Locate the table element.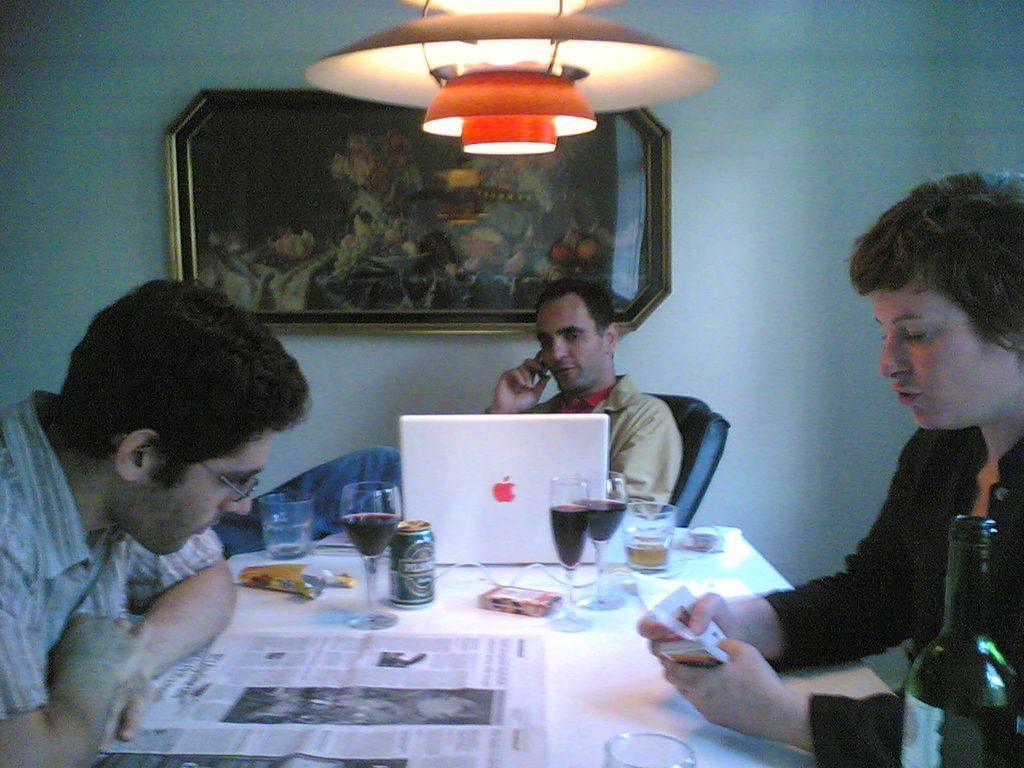
Element bbox: bbox=(86, 508, 843, 762).
